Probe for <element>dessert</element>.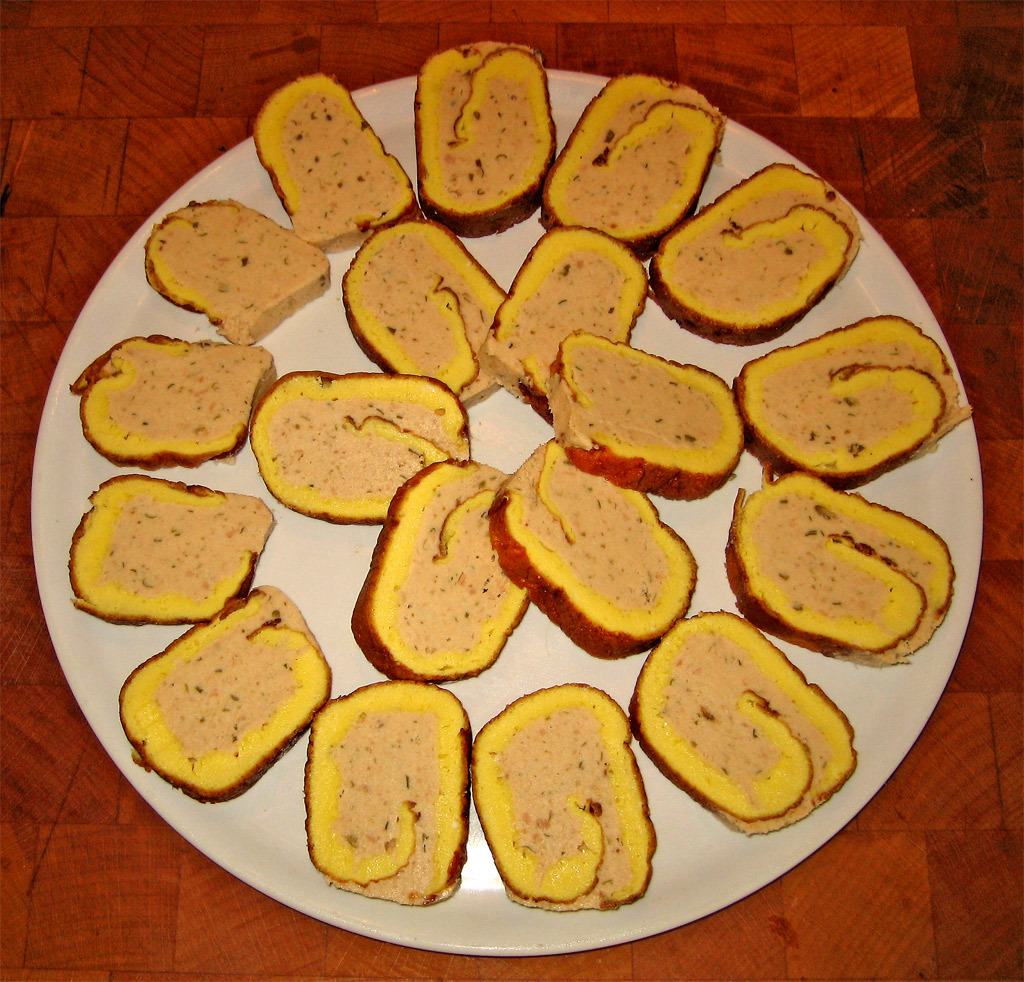
Probe result: locate(728, 468, 959, 671).
